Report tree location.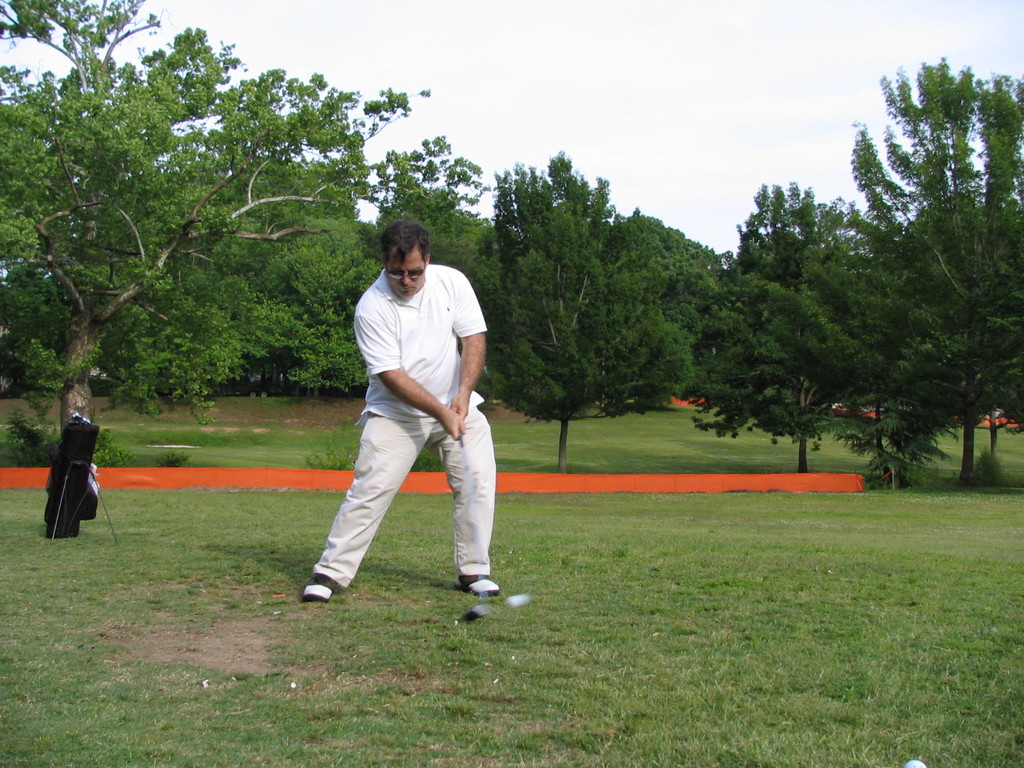
Report: x1=251, y1=224, x2=376, y2=393.
